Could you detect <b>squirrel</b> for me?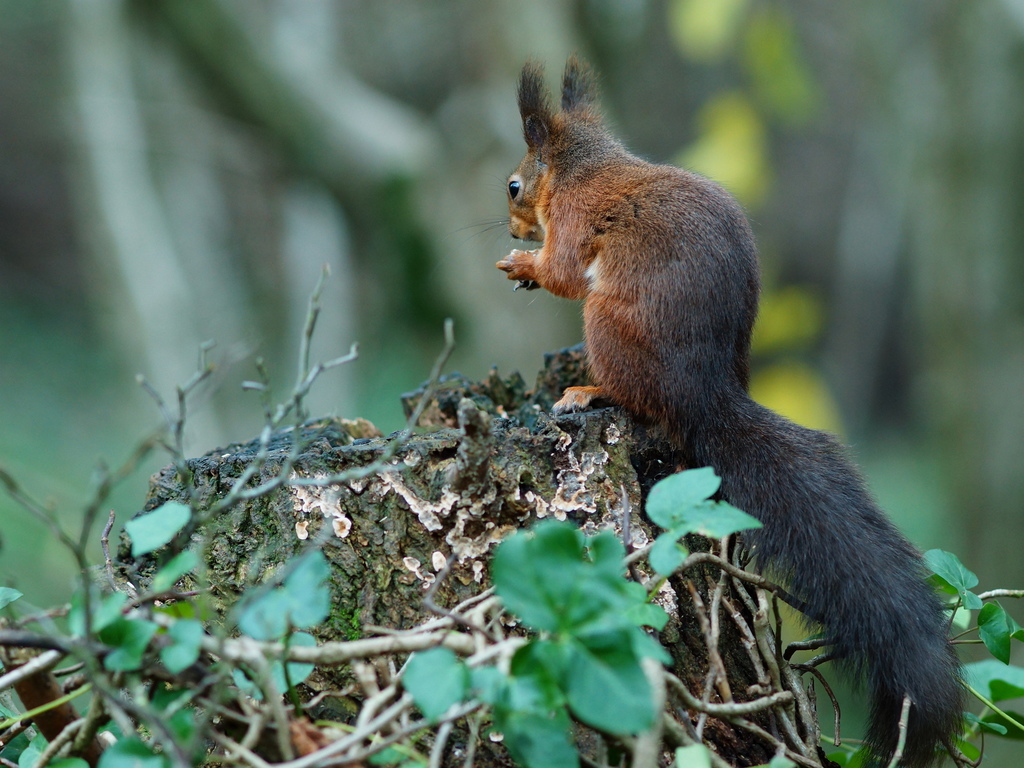
Detection result: (444, 50, 966, 730).
